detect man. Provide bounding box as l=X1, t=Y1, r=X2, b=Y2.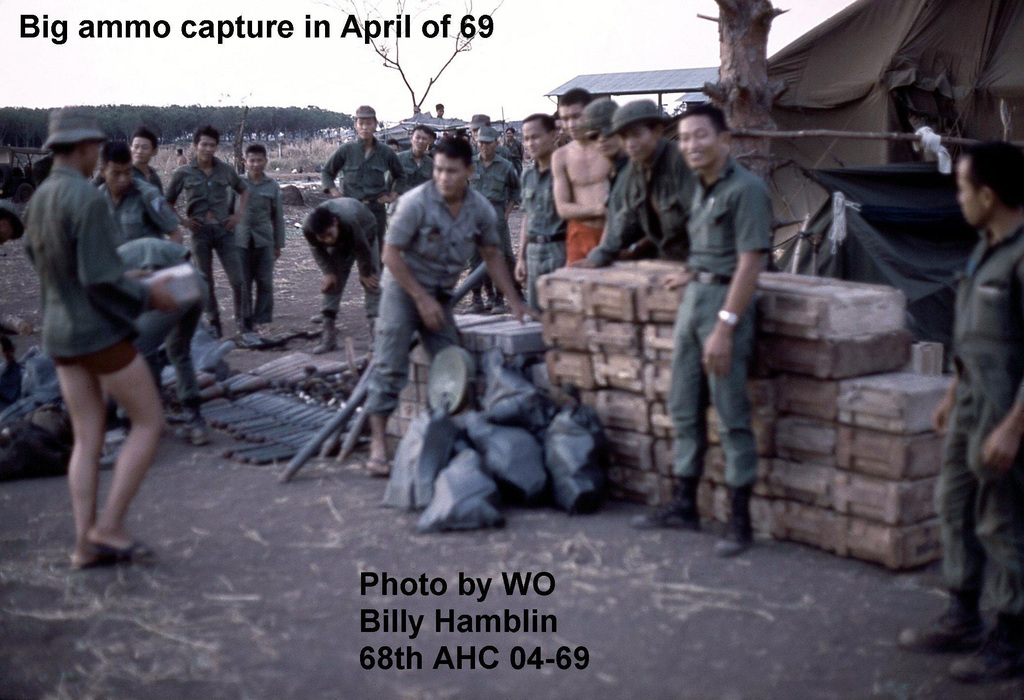
l=573, t=95, r=634, b=202.
